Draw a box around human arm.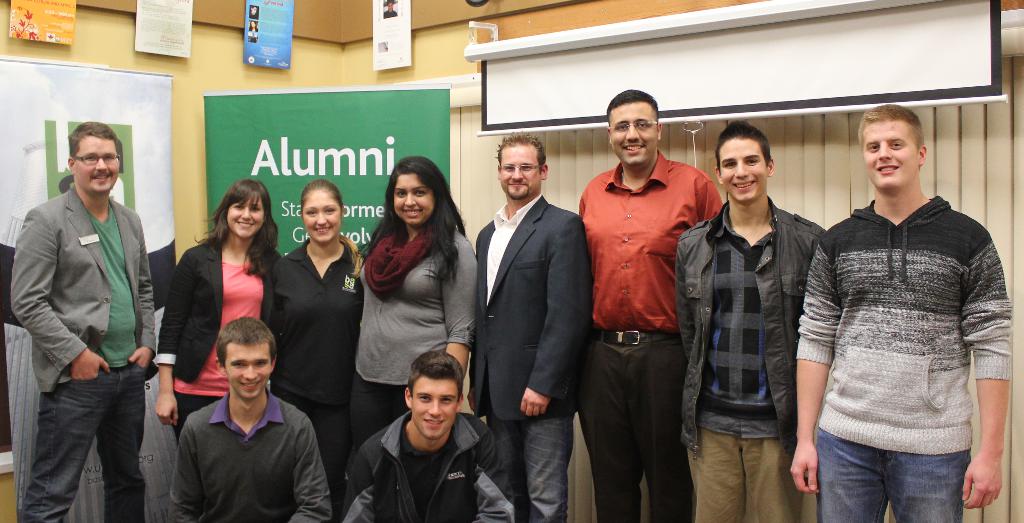
961:252:1018:511.
